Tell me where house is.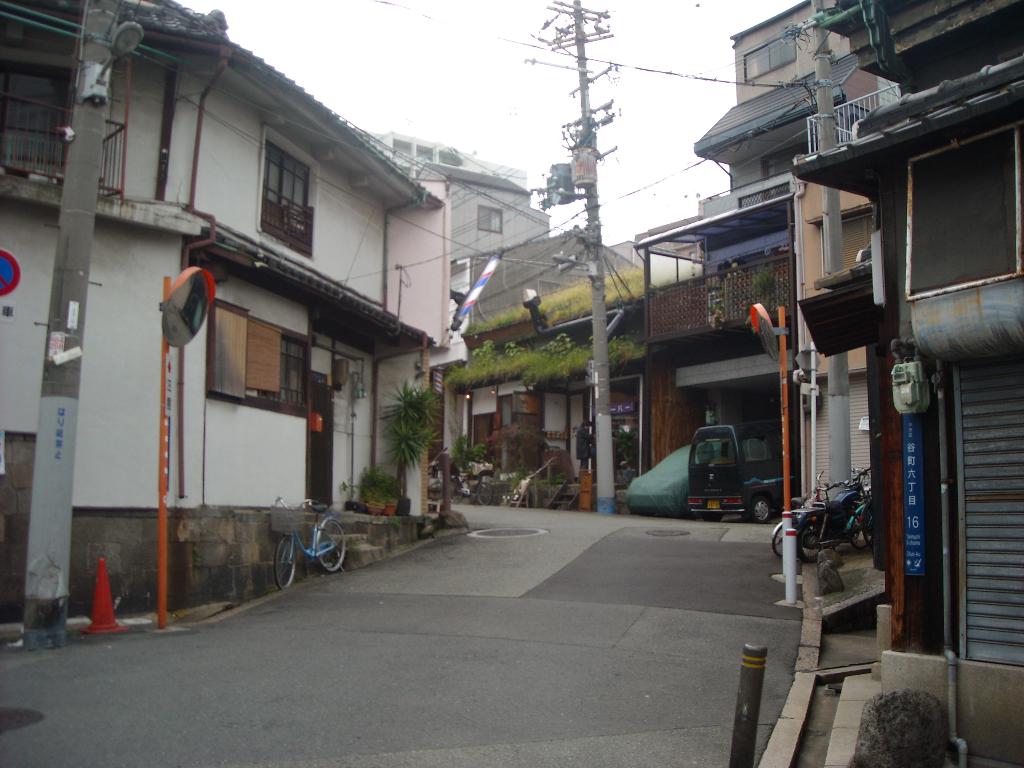
house is at {"left": 631, "top": 0, "right": 901, "bottom": 474}.
